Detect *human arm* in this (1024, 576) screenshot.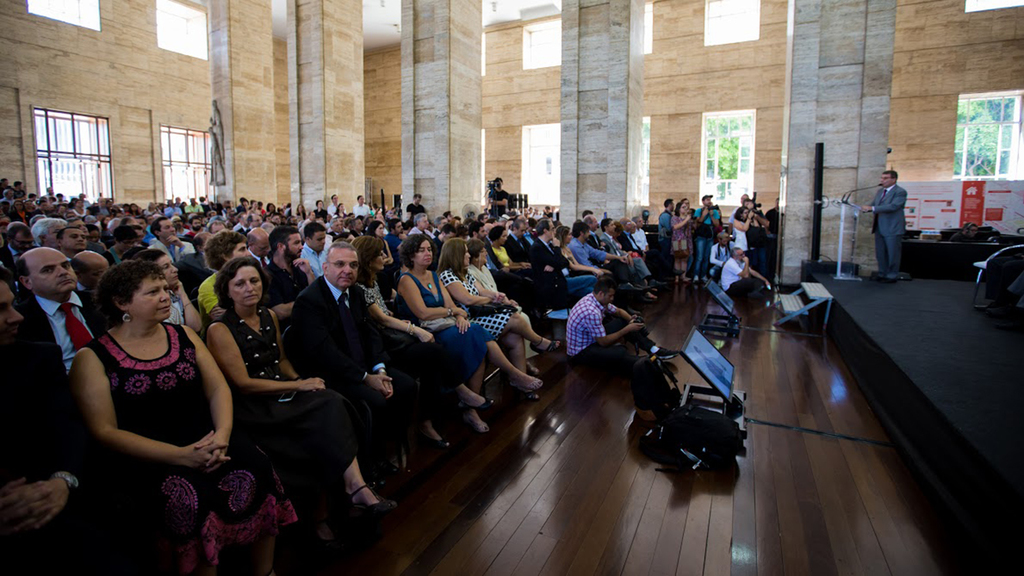
Detection: crop(861, 186, 906, 214).
